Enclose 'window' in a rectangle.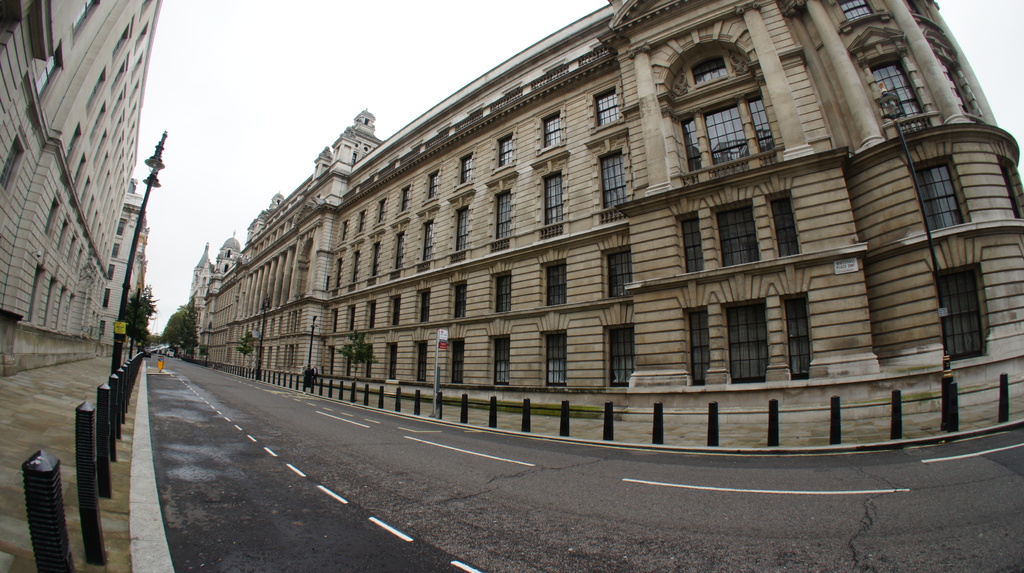
608,253,634,299.
